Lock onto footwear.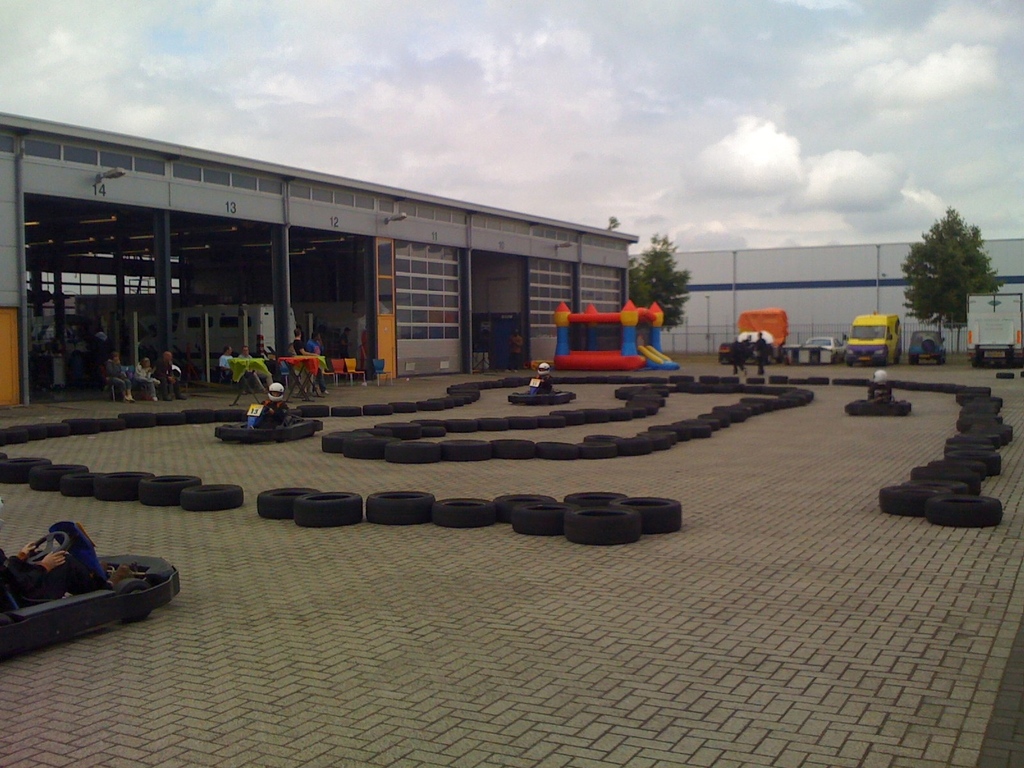
Locked: 258:388:265:395.
